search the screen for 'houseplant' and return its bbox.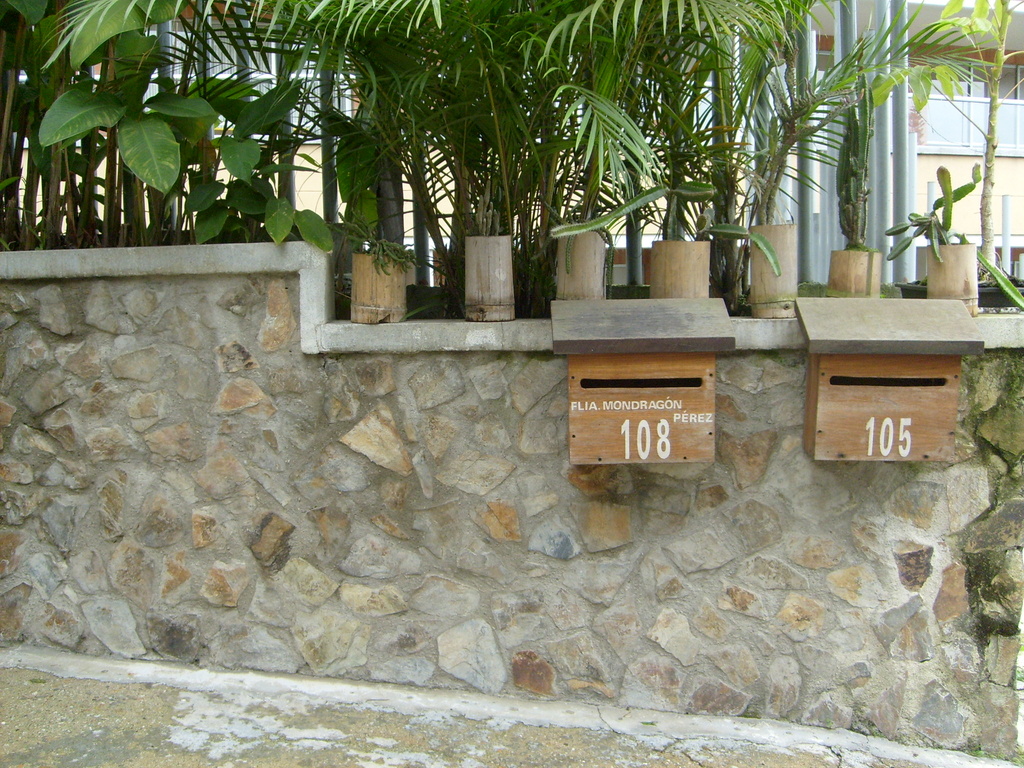
Found: detection(461, 174, 515, 326).
